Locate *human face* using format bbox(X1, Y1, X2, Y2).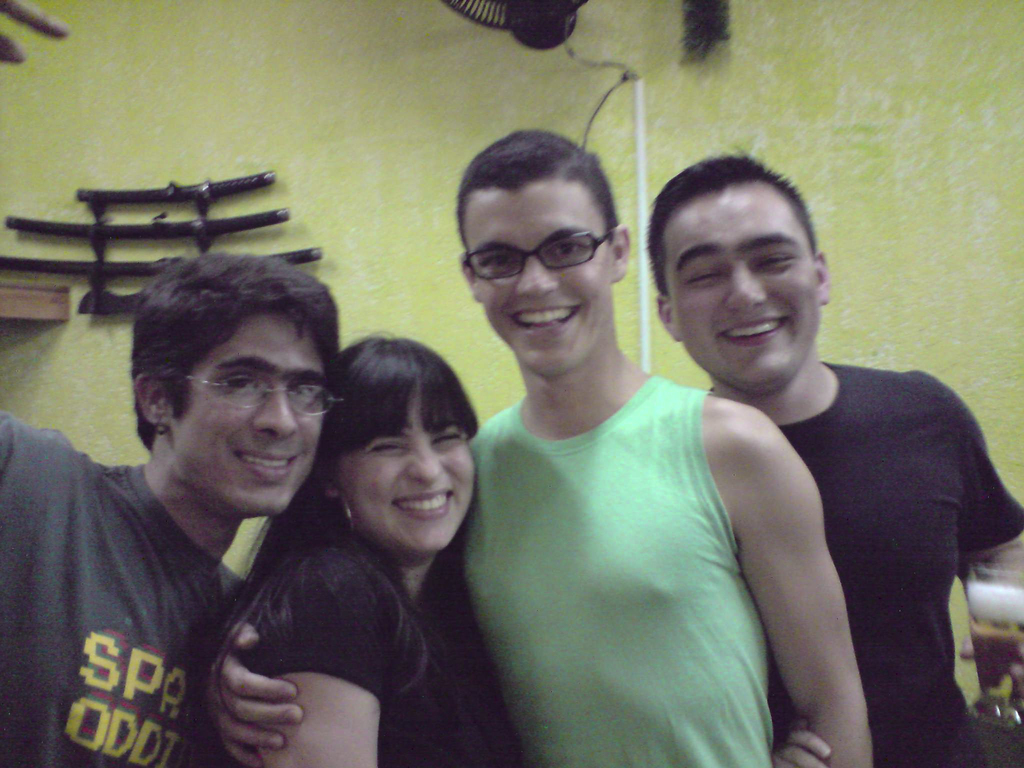
bbox(171, 316, 324, 514).
